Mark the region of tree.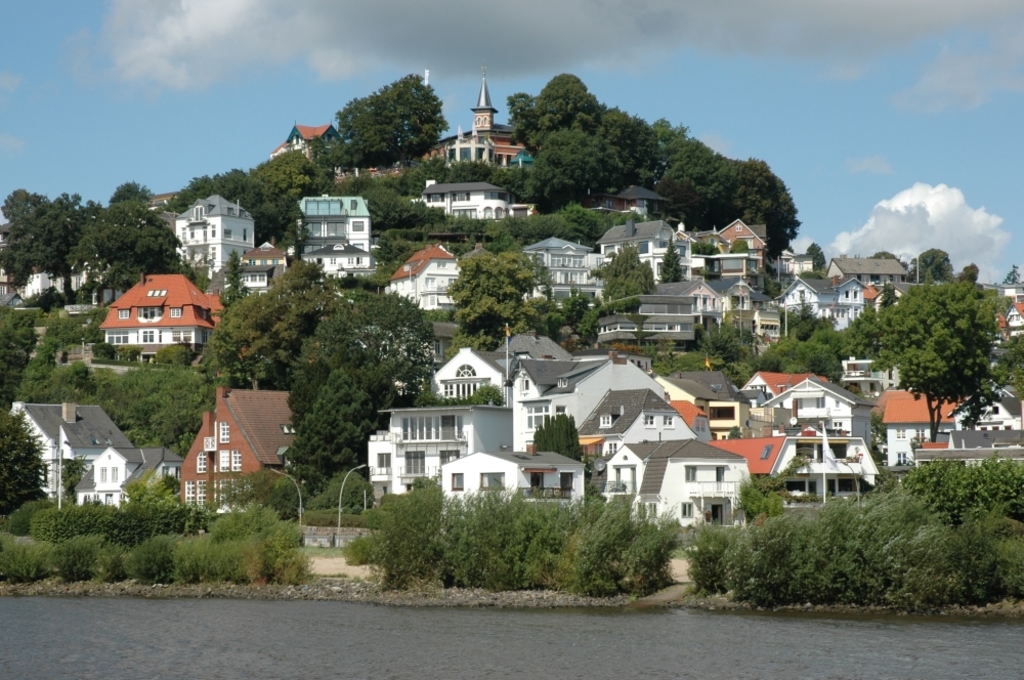
Region: [664,152,793,264].
